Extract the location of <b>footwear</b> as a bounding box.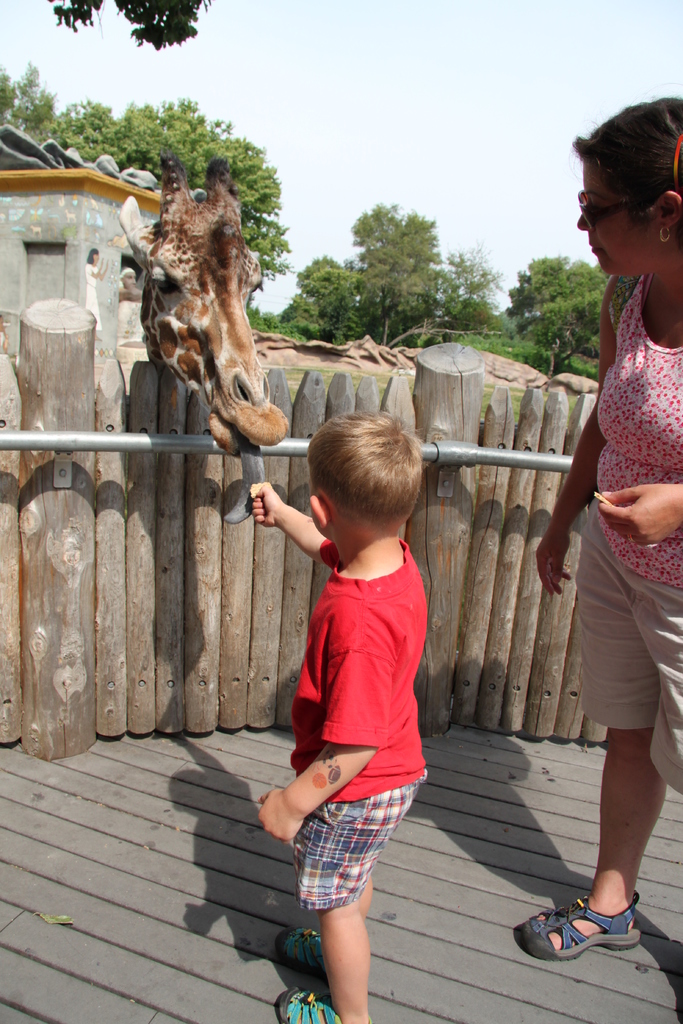
region(538, 905, 652, 972).
